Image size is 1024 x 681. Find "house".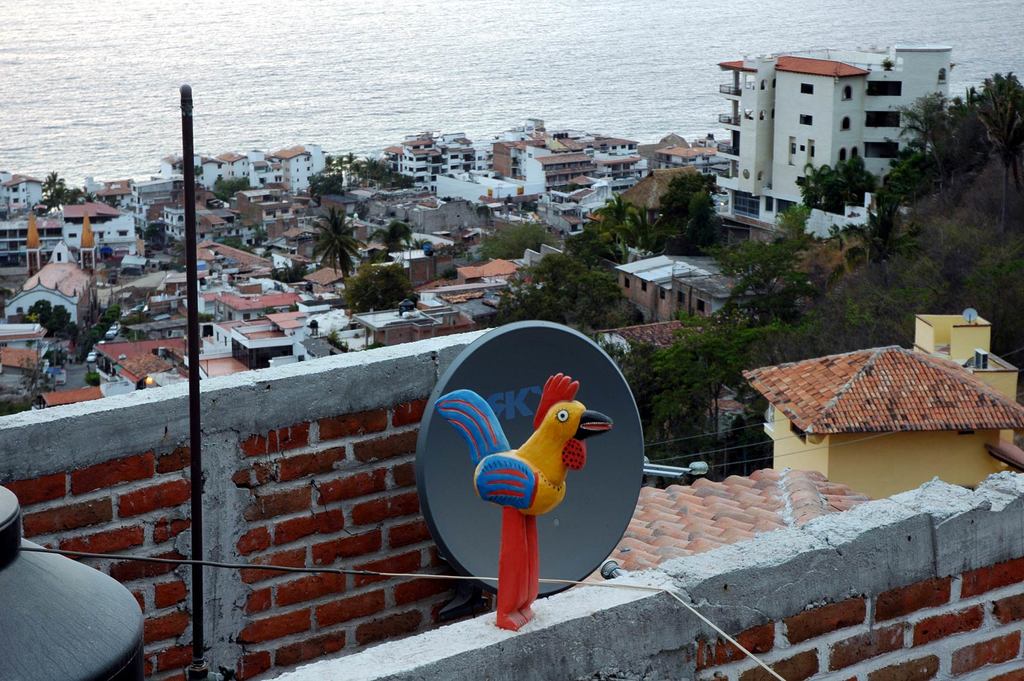
{"x1": 136, "y1": 311, "x2": 187, "y2": 339}.
